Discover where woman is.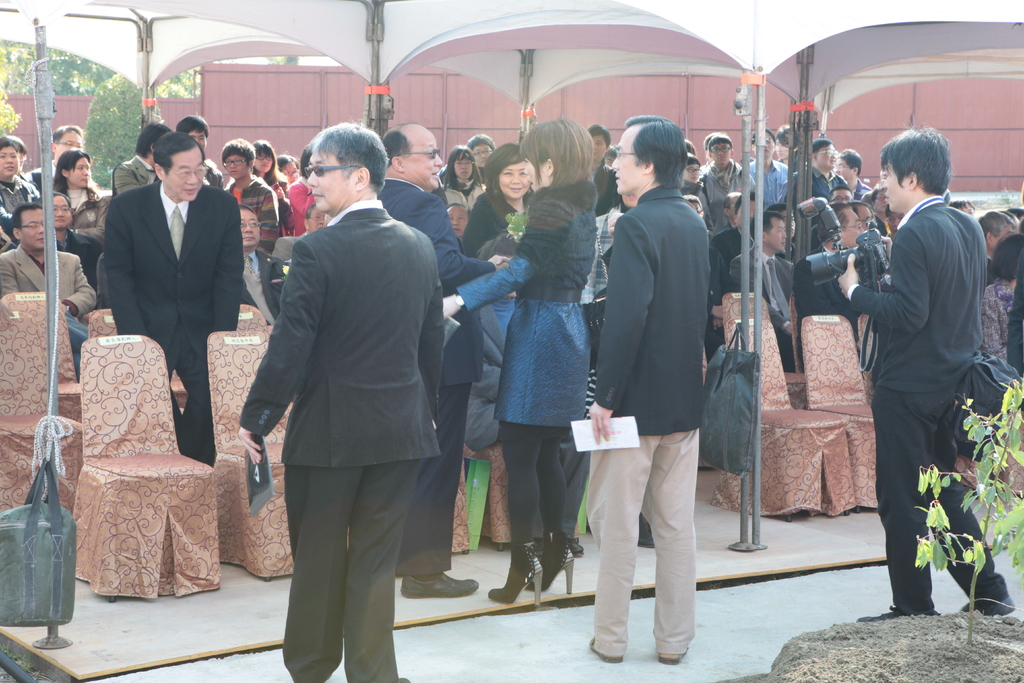
Discovered at bbox=[49, 147, 109, 248].
